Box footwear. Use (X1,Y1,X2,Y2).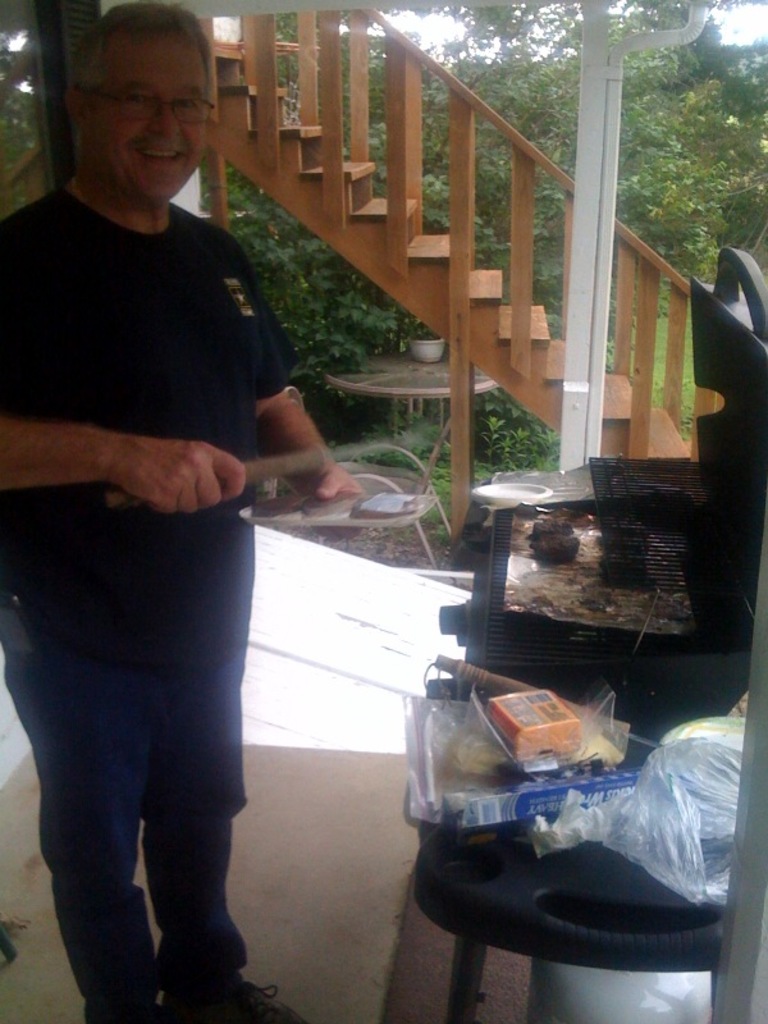
(169,974,312,1023).
